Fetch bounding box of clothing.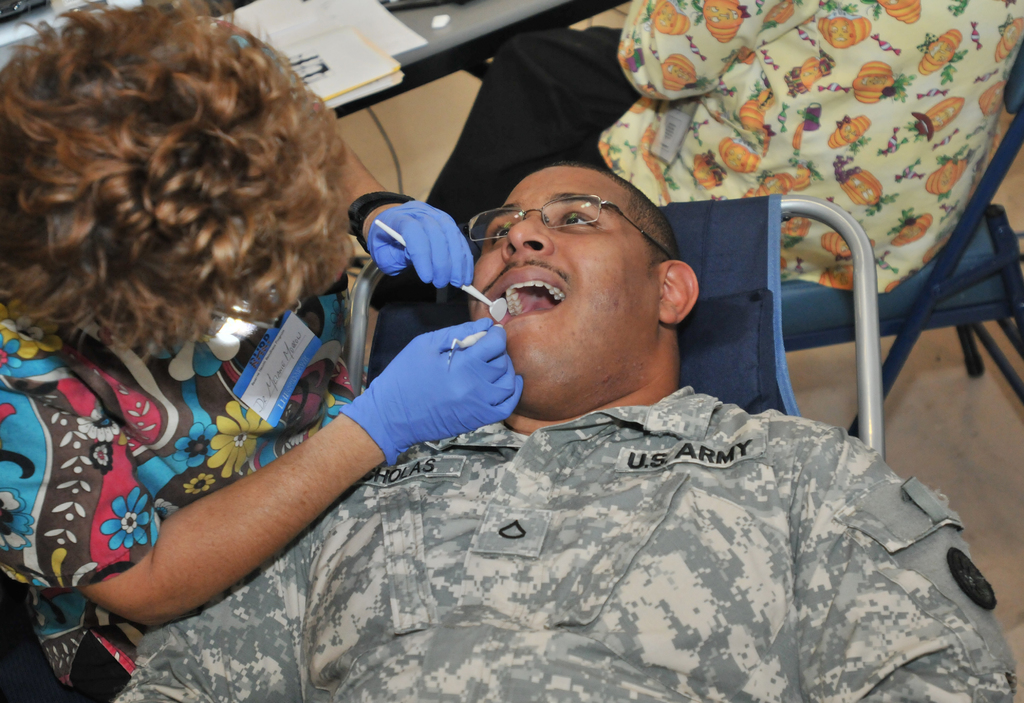
Bbox: [115,393,1015,702].
